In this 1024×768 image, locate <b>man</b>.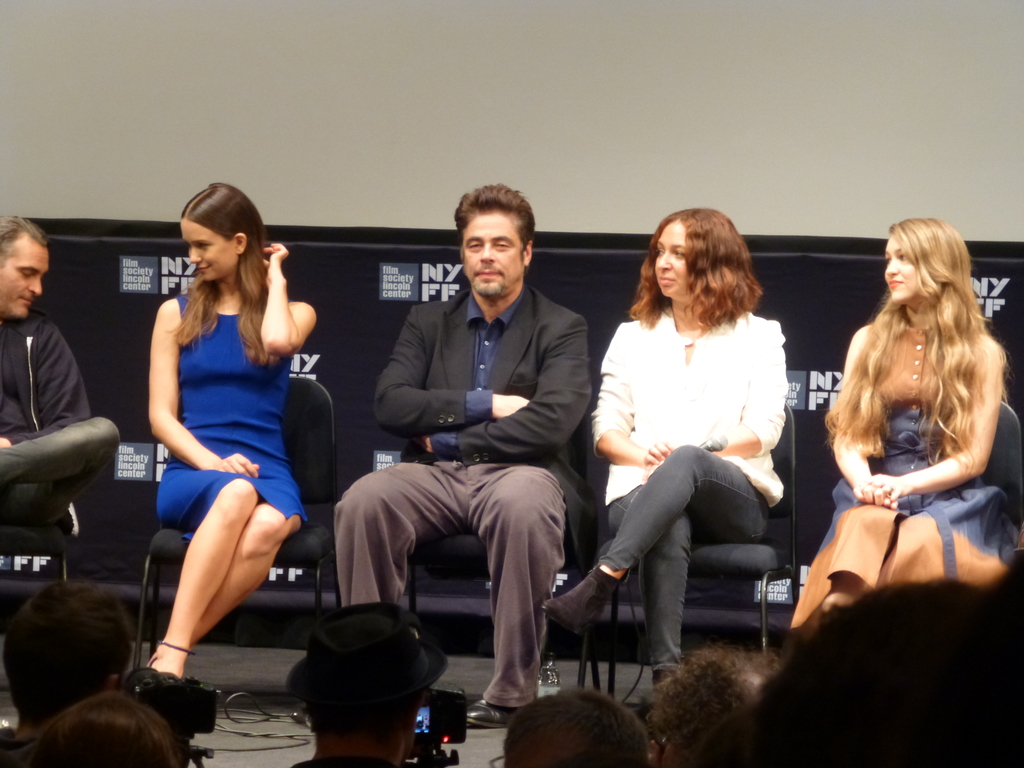
Bounding box: Rect(489, 688, 650, 767).
